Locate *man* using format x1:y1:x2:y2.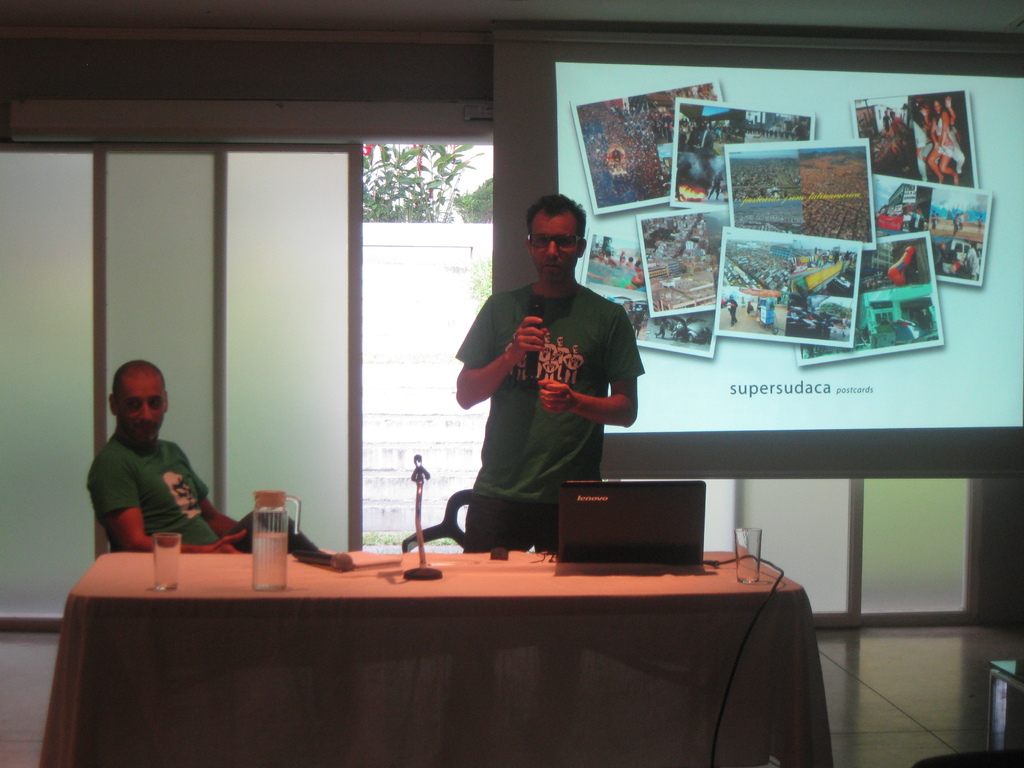
881:109:890:131.
